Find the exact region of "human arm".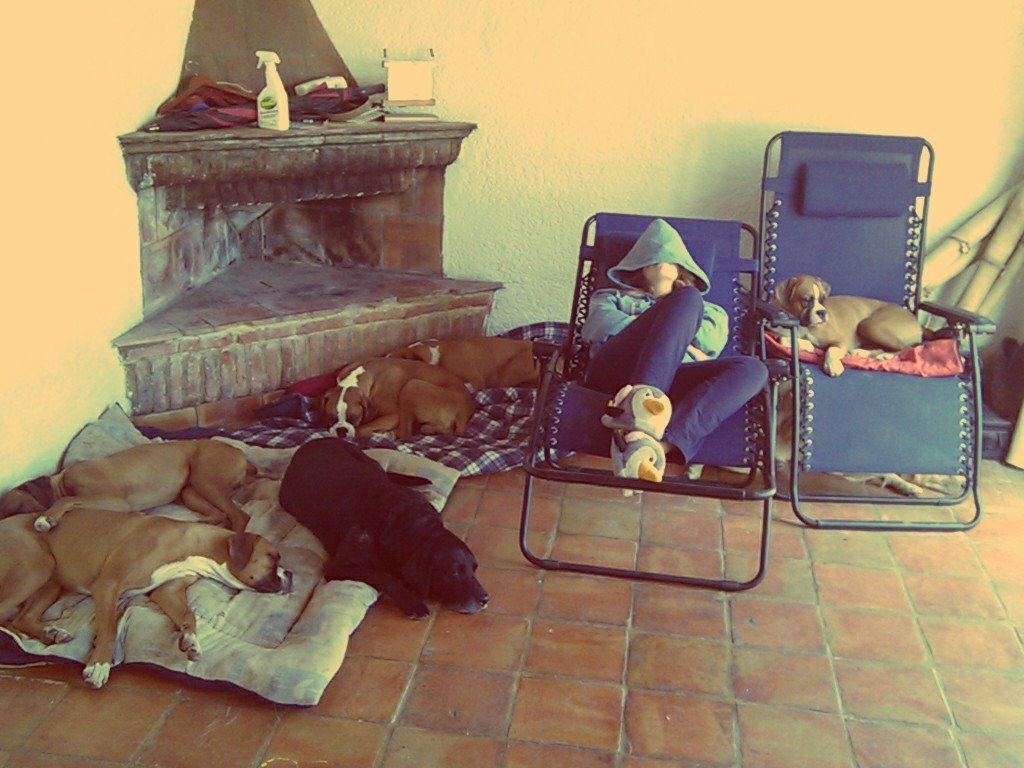
Exact region: select_region(577, 291, 647, 352).
